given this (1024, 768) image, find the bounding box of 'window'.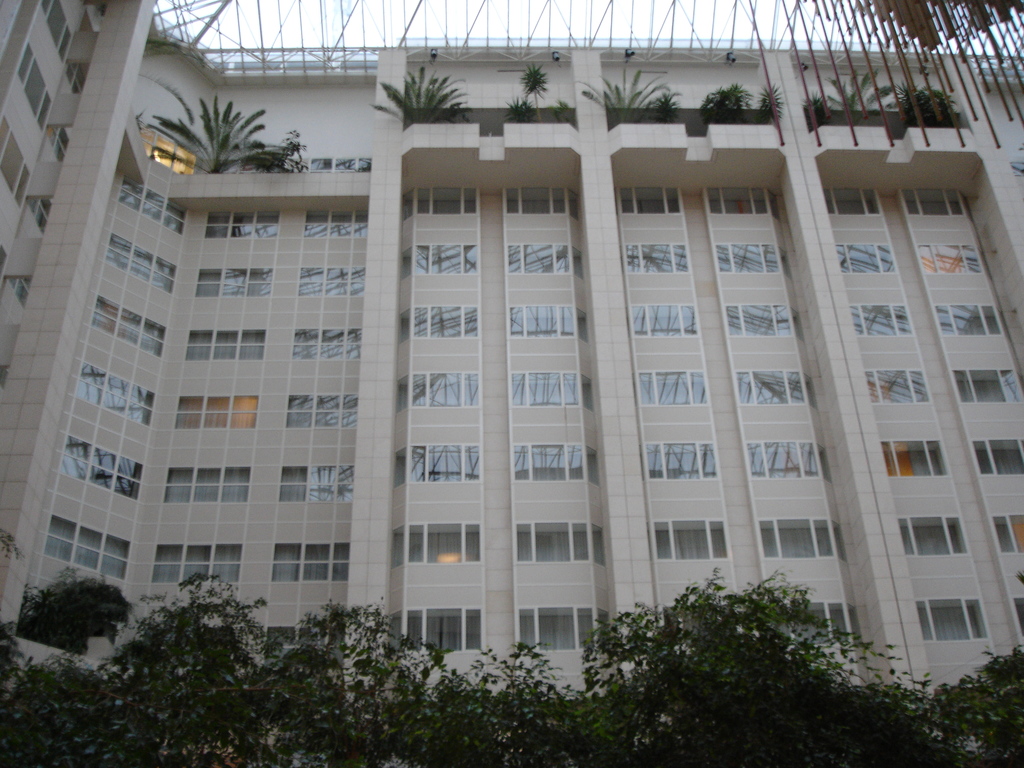
x1=202 y1=204 x2=268 y2=241.
